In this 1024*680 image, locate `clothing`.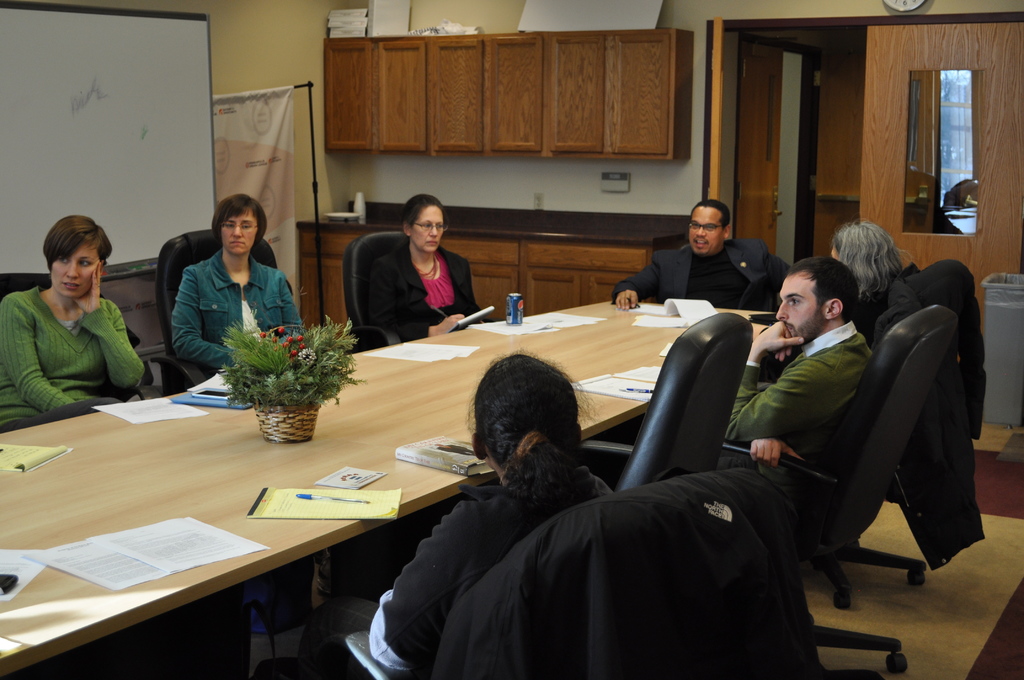
Bounding box: locate(168, 244, 303, 370).
